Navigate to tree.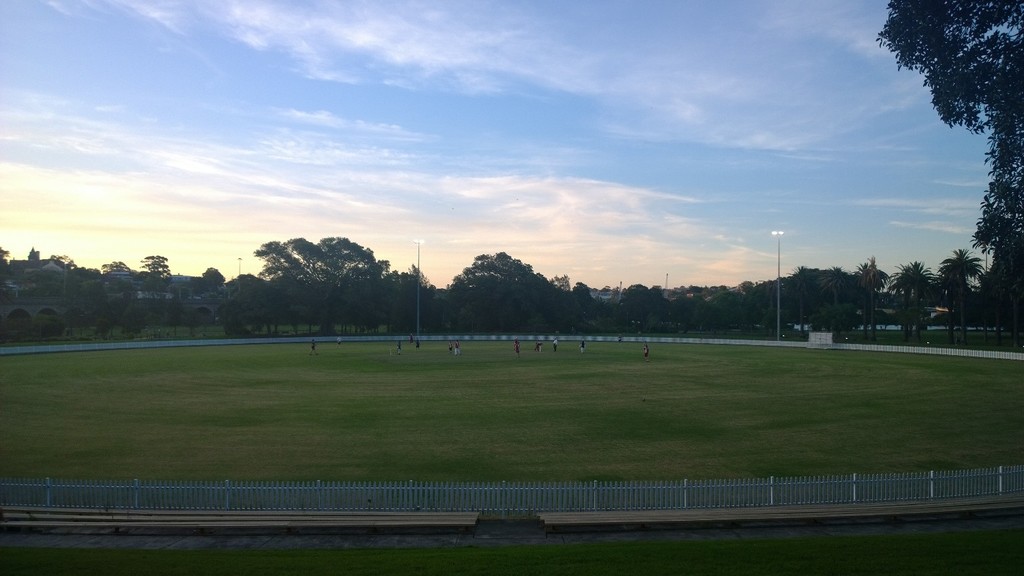
Navigation target: BBox(876, 0, 1023, 337).
